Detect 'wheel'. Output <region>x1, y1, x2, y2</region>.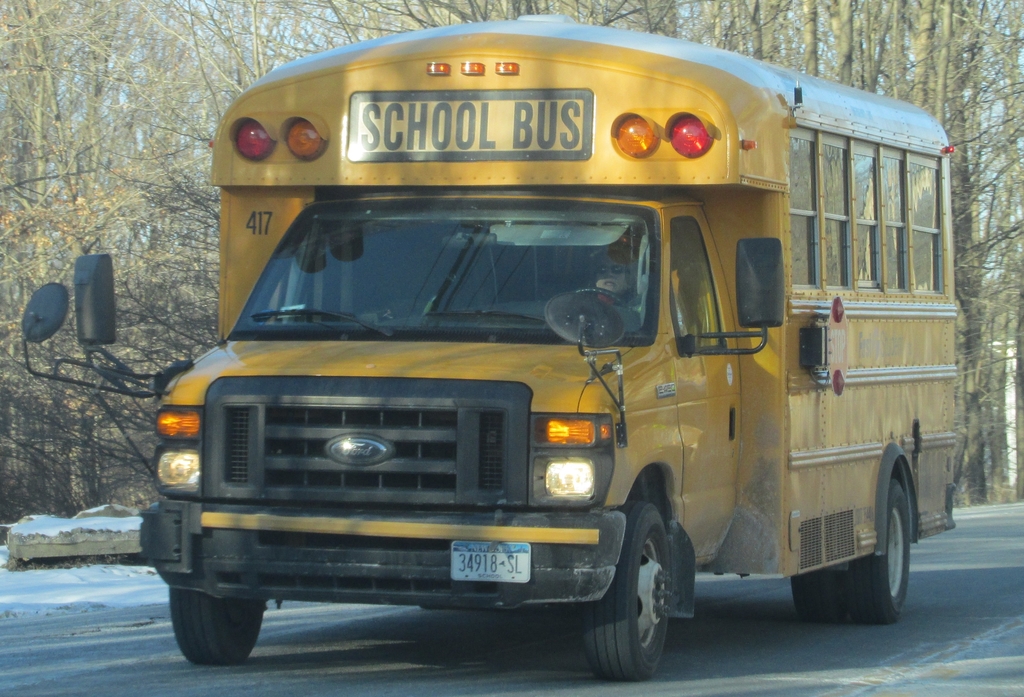
<region>582, 487, 675, 681</region>.
